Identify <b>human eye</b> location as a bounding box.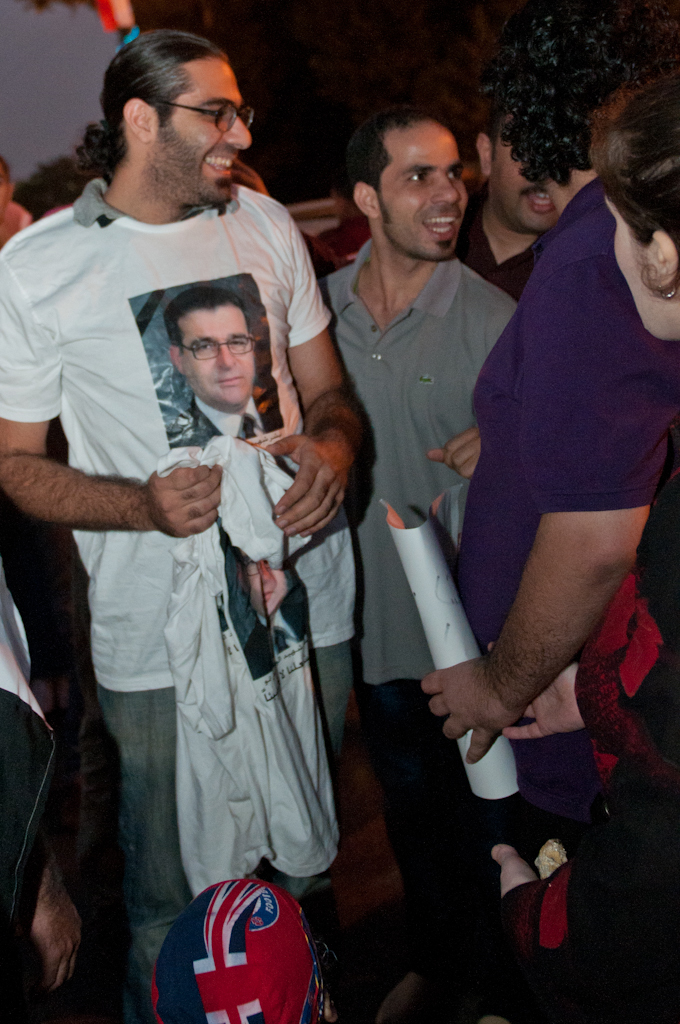
region(407, 169, 430, 185).
